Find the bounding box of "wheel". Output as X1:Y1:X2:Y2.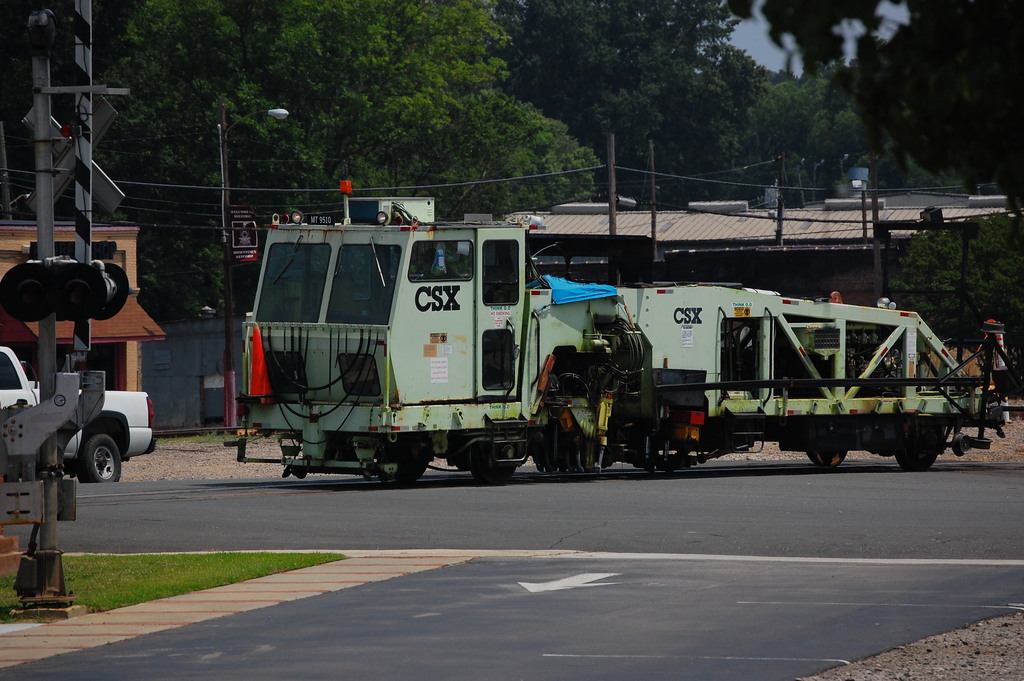
376:439:428:488.
